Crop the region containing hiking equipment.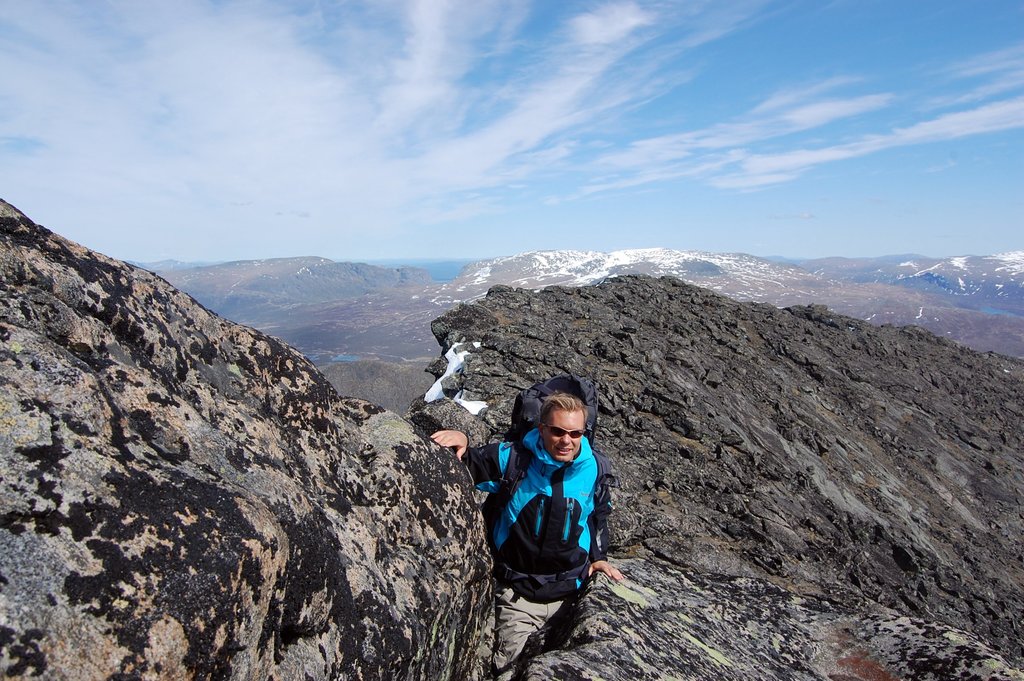
Crop region: bbox=[474, 356, 625, 625].
